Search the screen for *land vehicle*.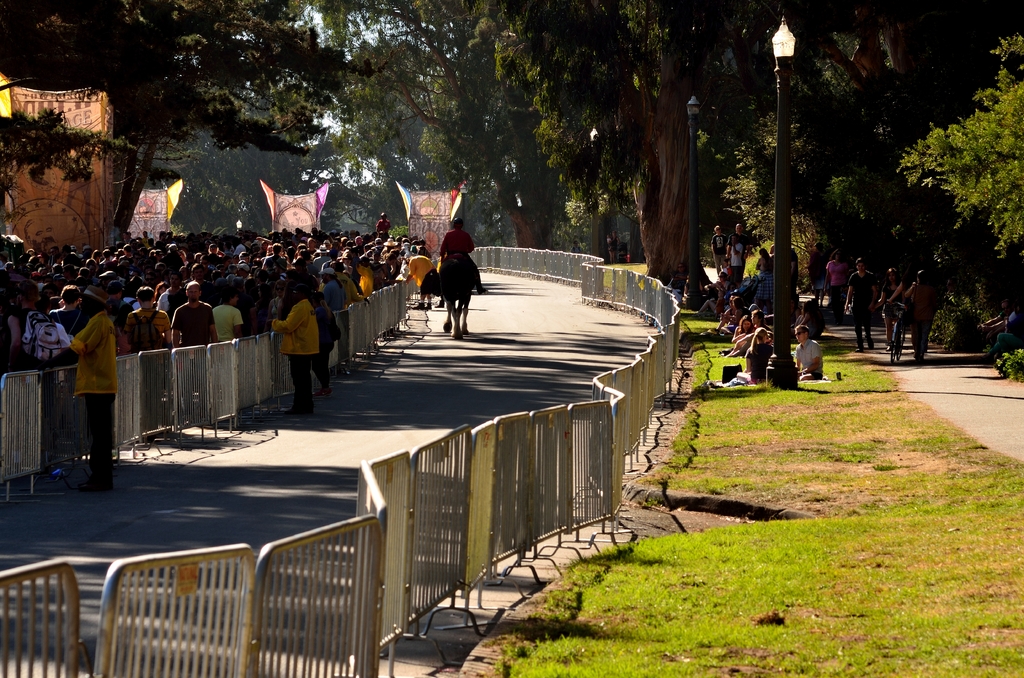
Found at bbox=[885, 296, 911, 367].
